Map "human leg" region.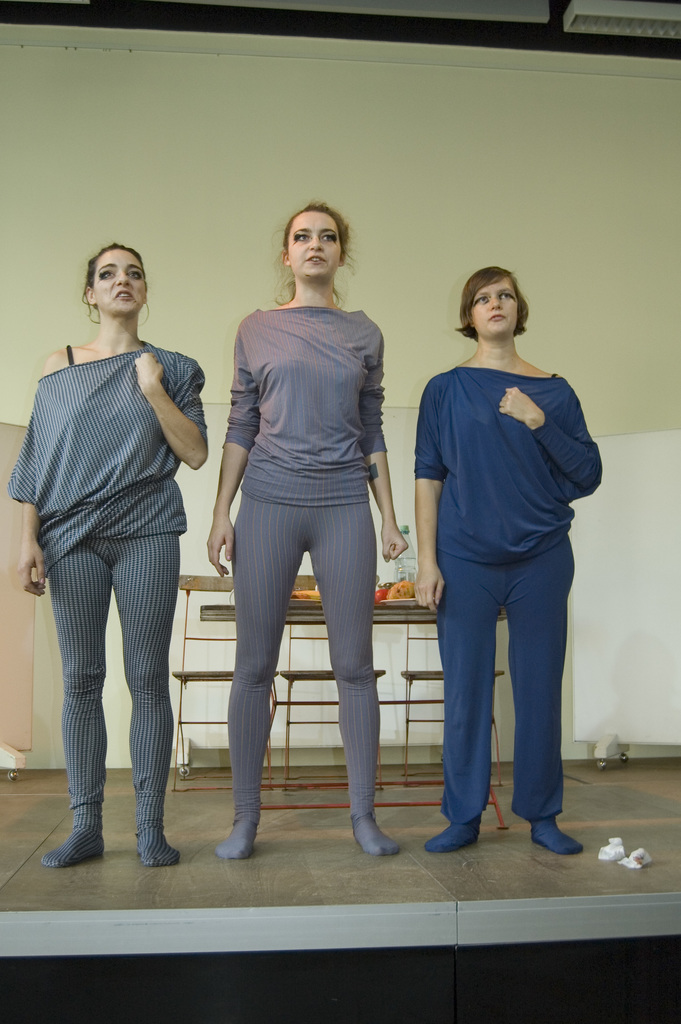
Mapped to 42,536,110,868.
